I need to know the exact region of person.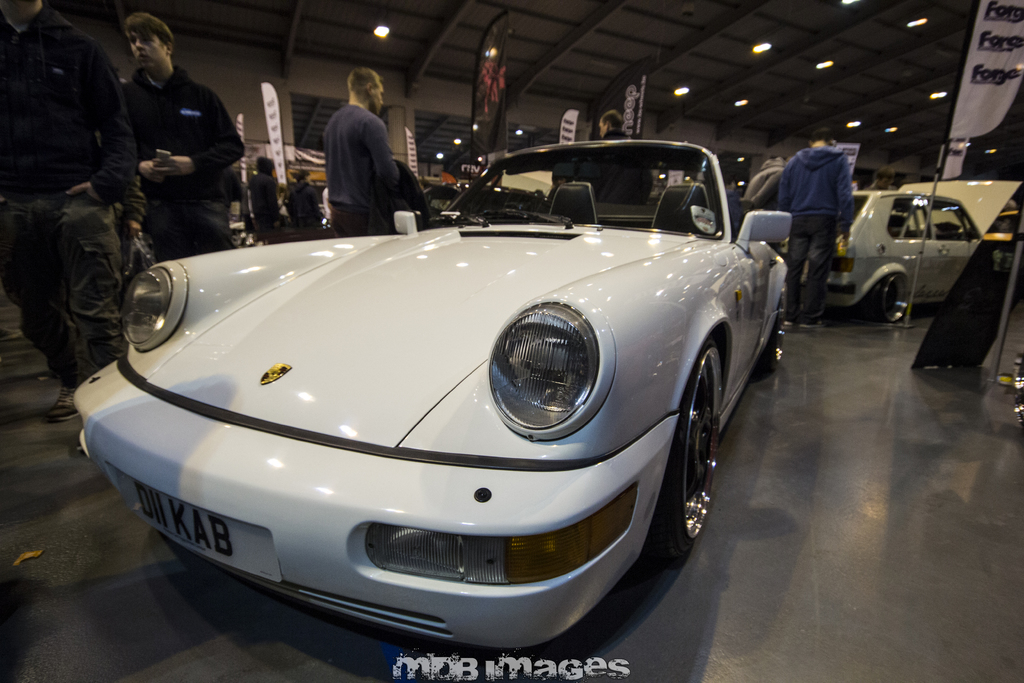
Region: (x1=312, y1=70, x2=415, y2=236).
